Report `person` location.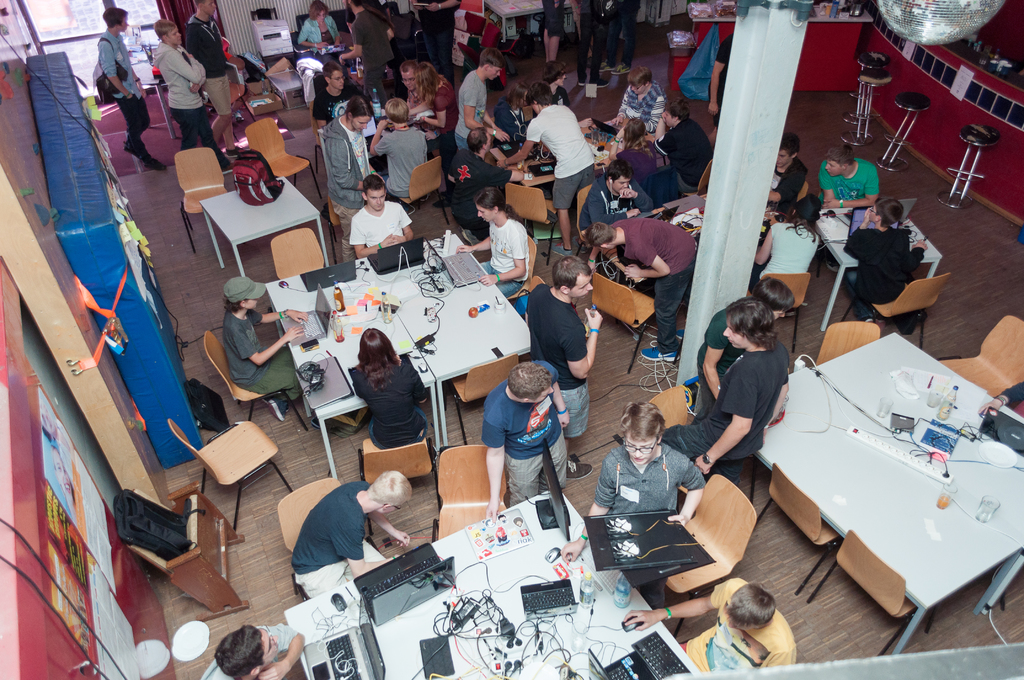
Report: <bbox>147, 12, 234, 170</bbox>.
